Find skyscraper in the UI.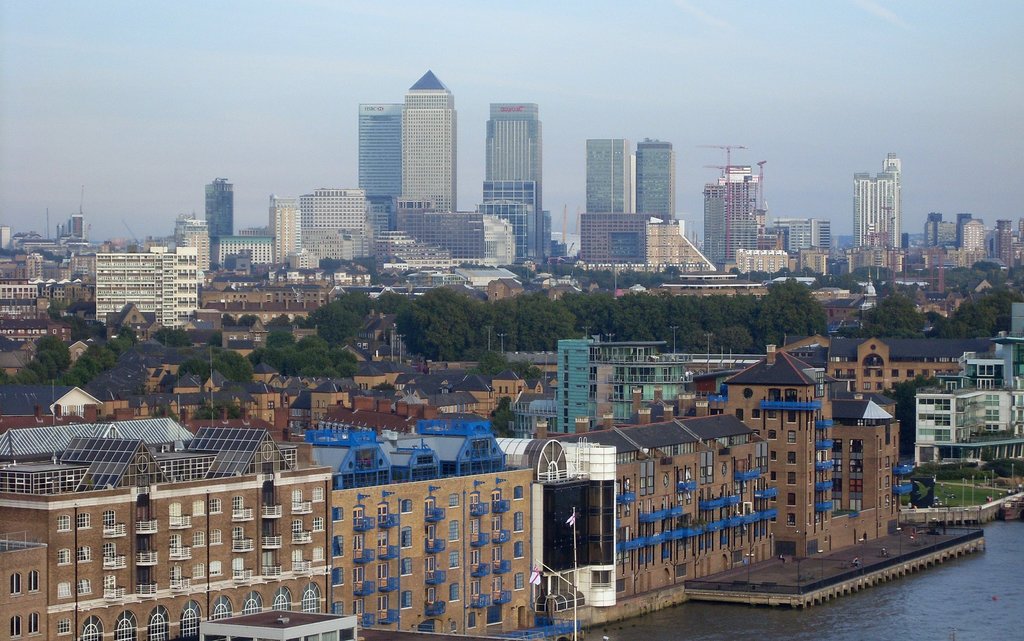
UI element at 634,135,676,214.
